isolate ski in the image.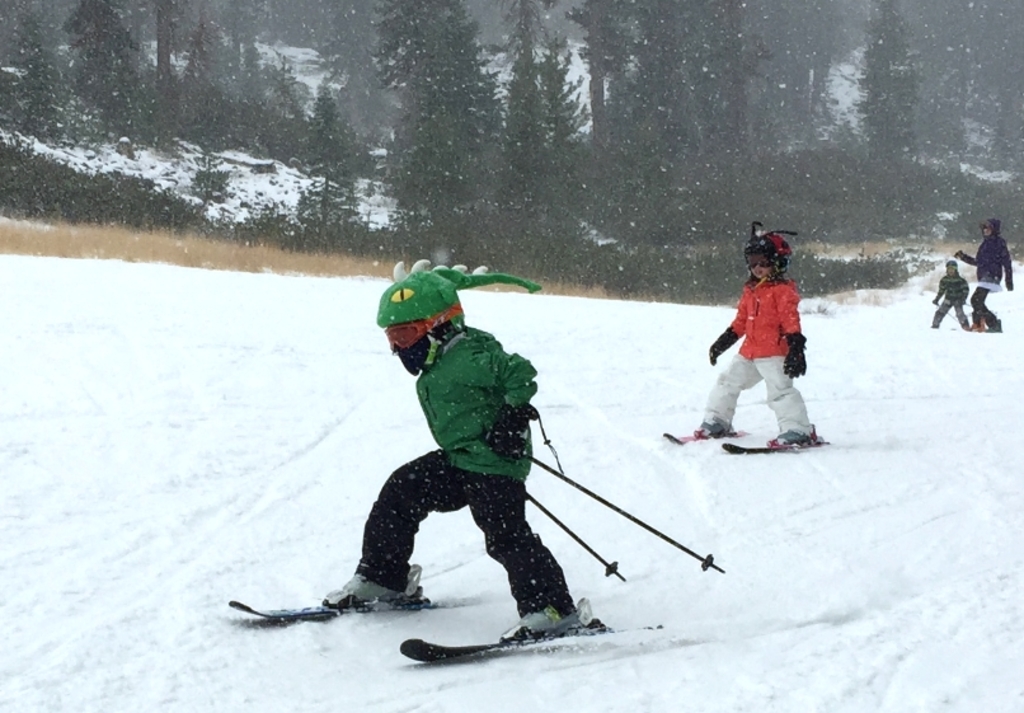
Isolated region: <bbox>224, 594, 667, 666</bbox>.
